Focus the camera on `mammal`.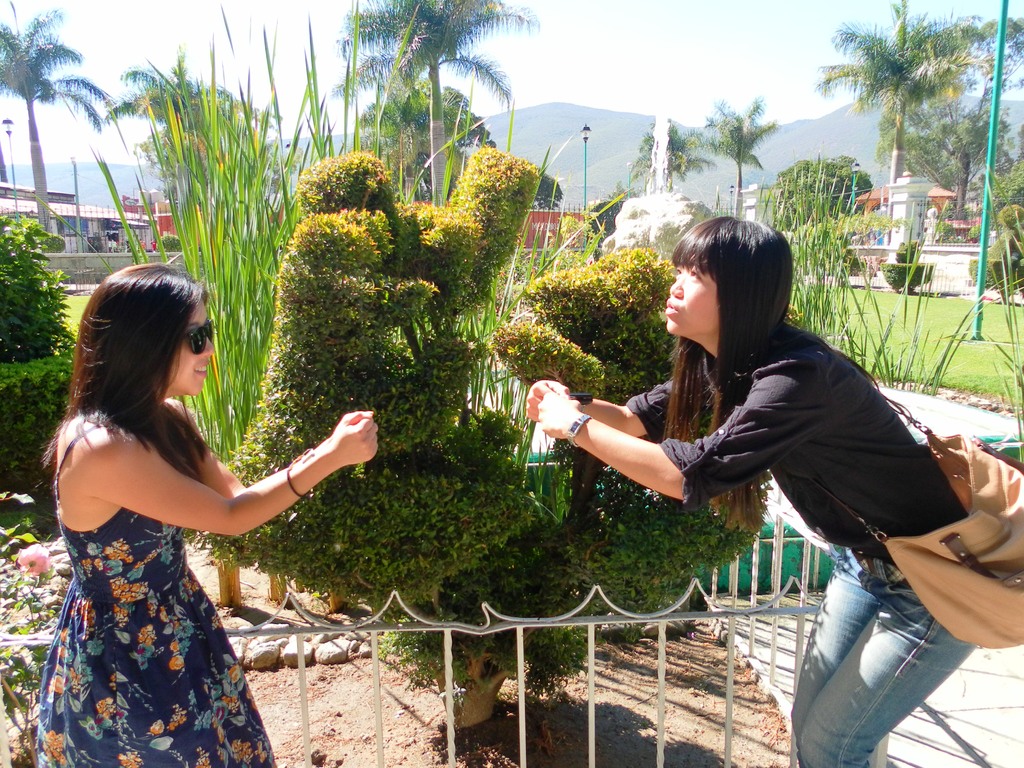
Focus region: (left=521, top=216, right=985, bottom=767).
